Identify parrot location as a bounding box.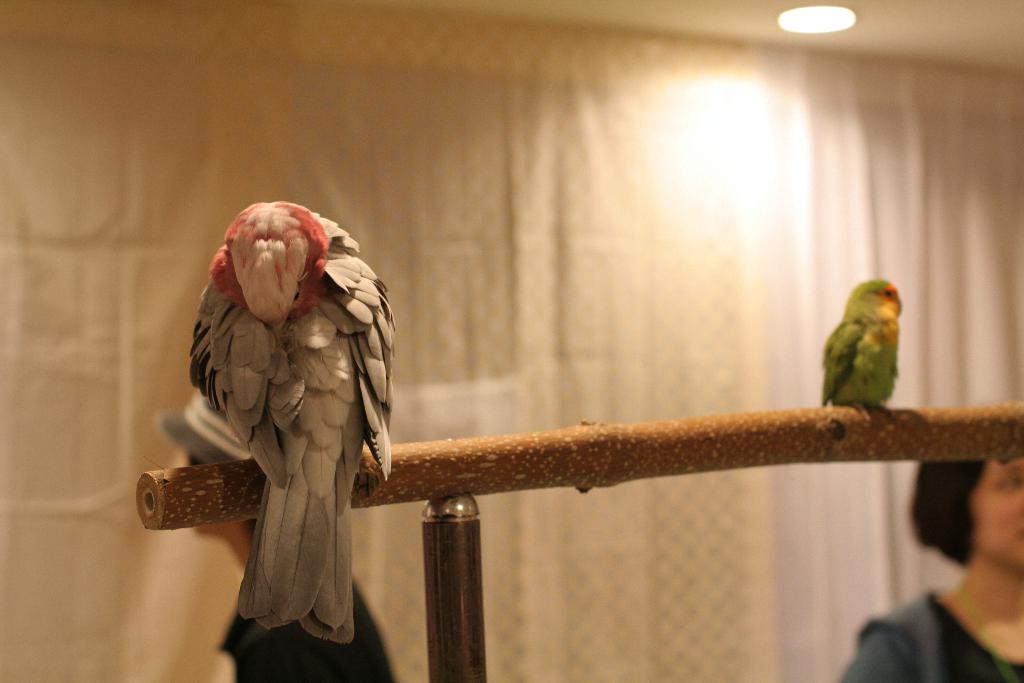
region(184, 199, 400, 645).
